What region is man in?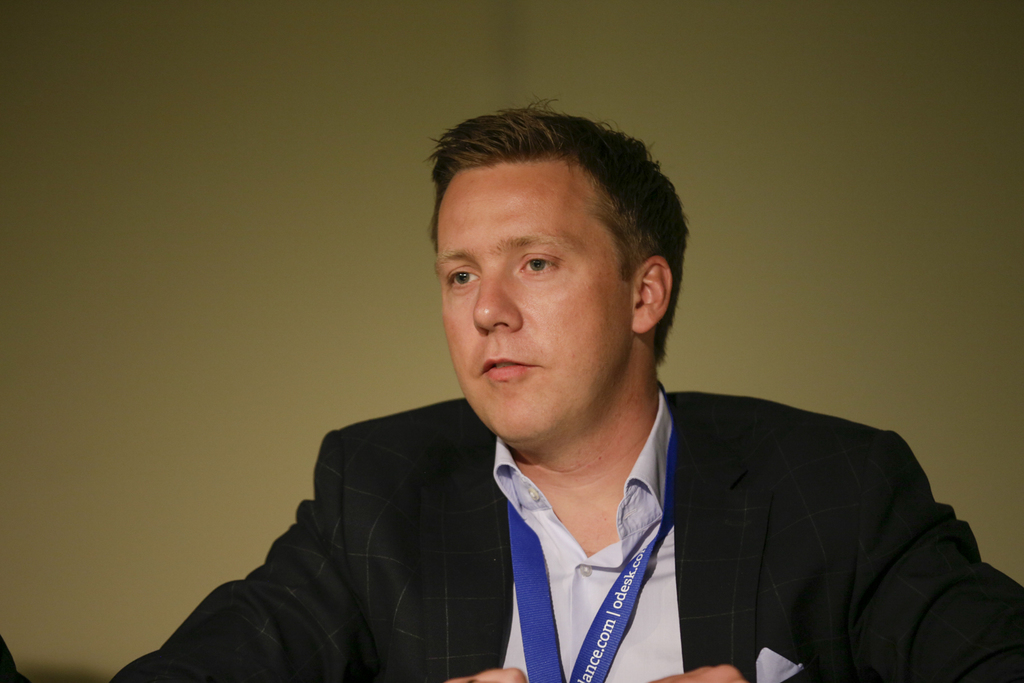
(left=108, top=91, right=1023, bottom=682).
